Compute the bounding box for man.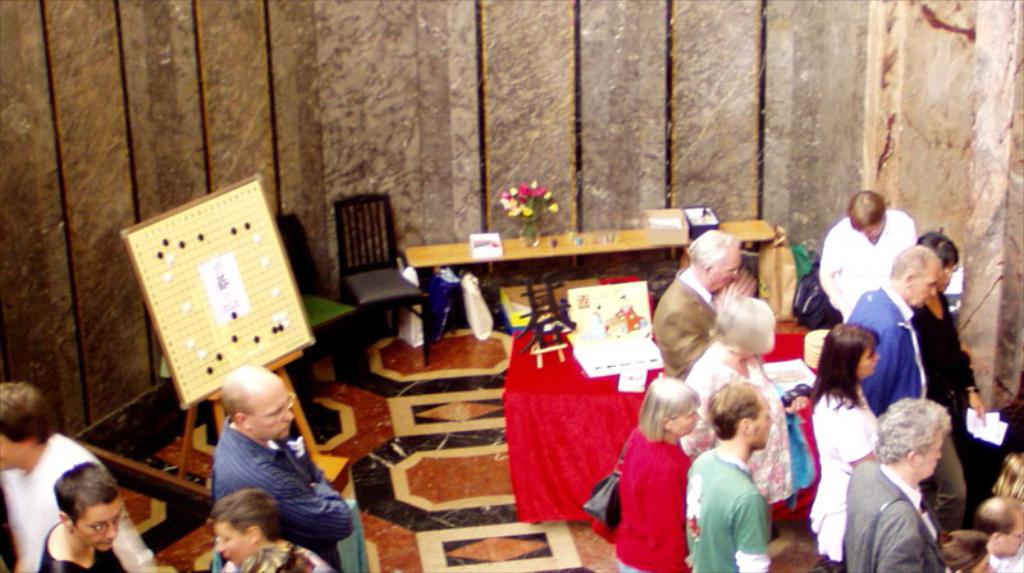
652 232 756 390.
